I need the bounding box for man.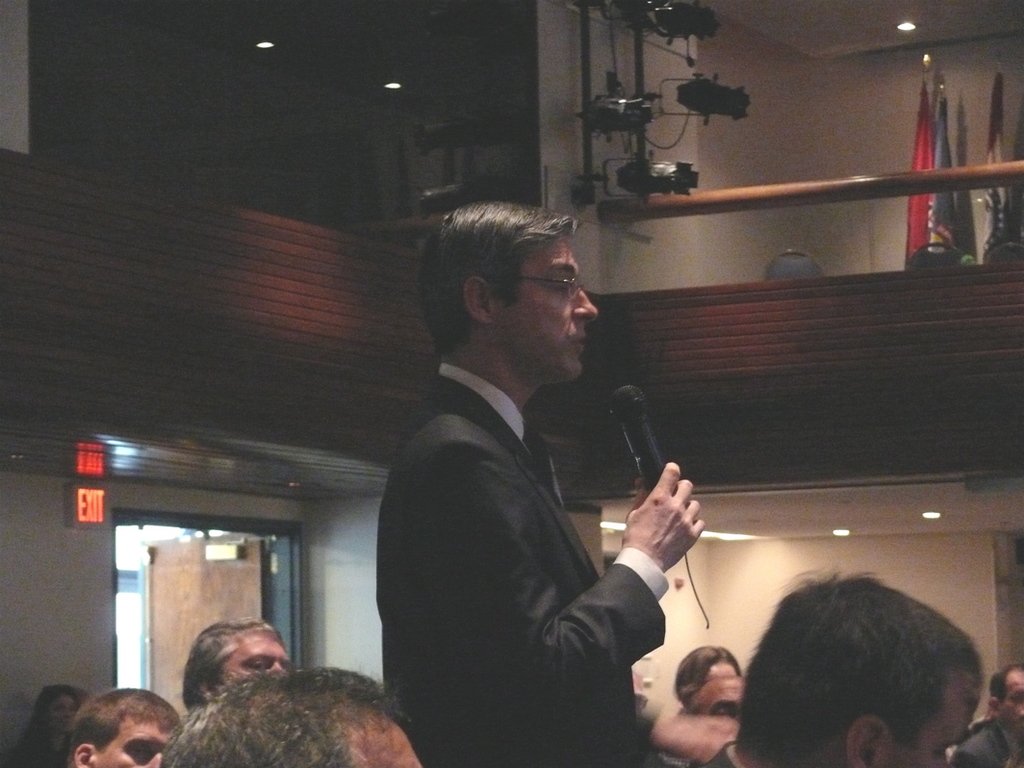
Here it is: BBox(358, 189, 653, 767).
